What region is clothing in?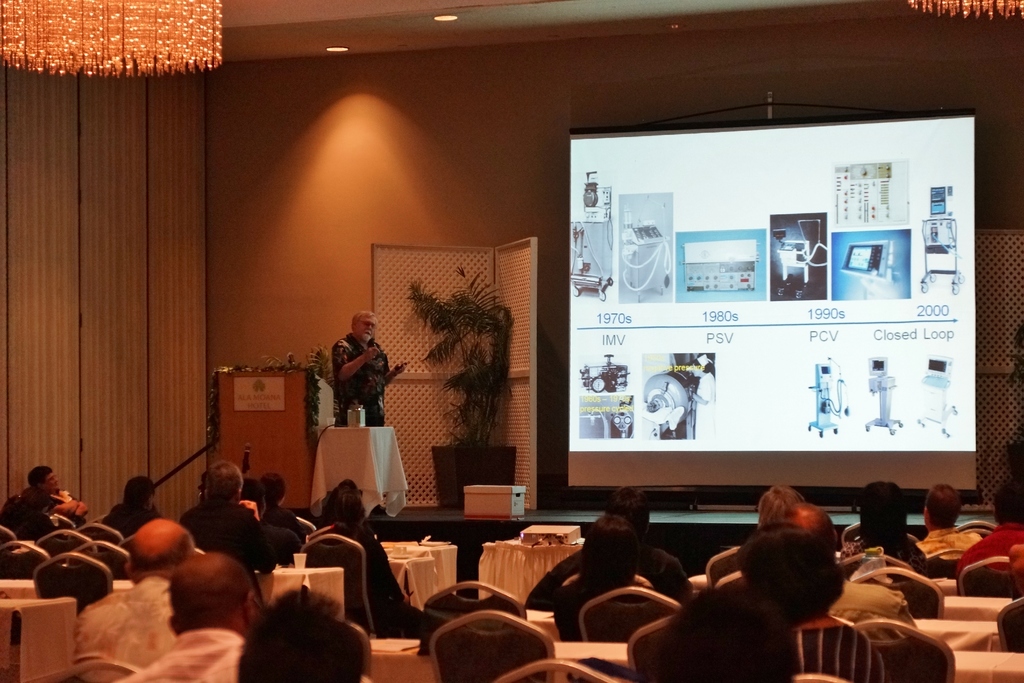
627:589:907:682.
